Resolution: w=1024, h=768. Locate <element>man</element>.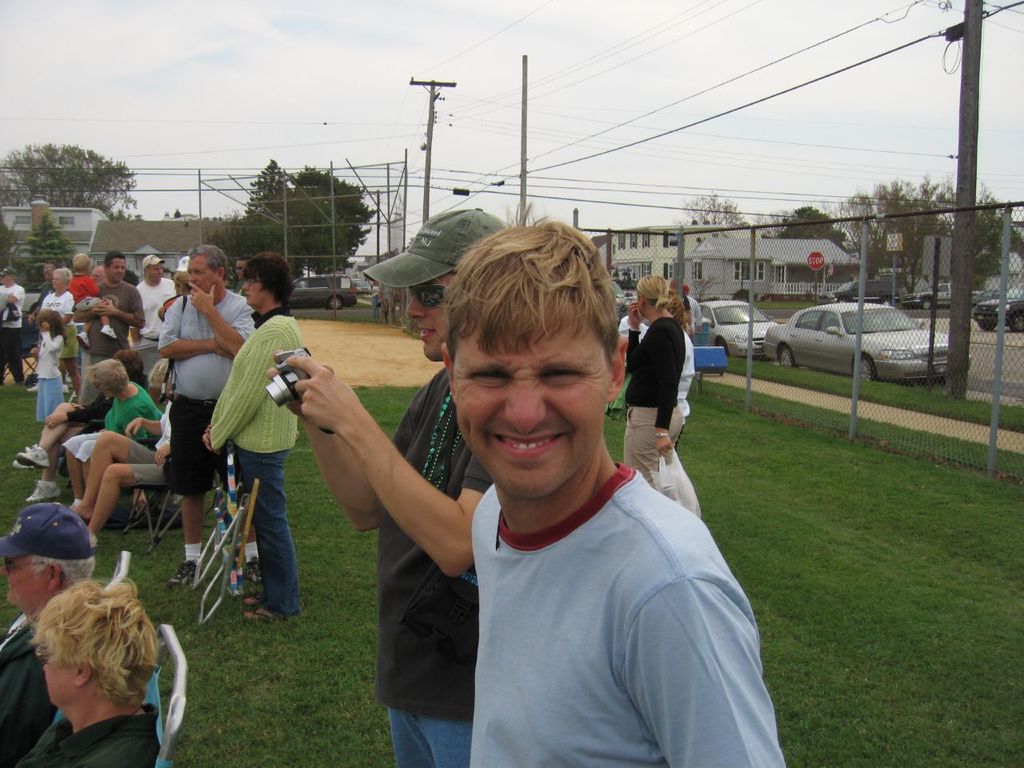
select_region(0, 254, 30, 384).
